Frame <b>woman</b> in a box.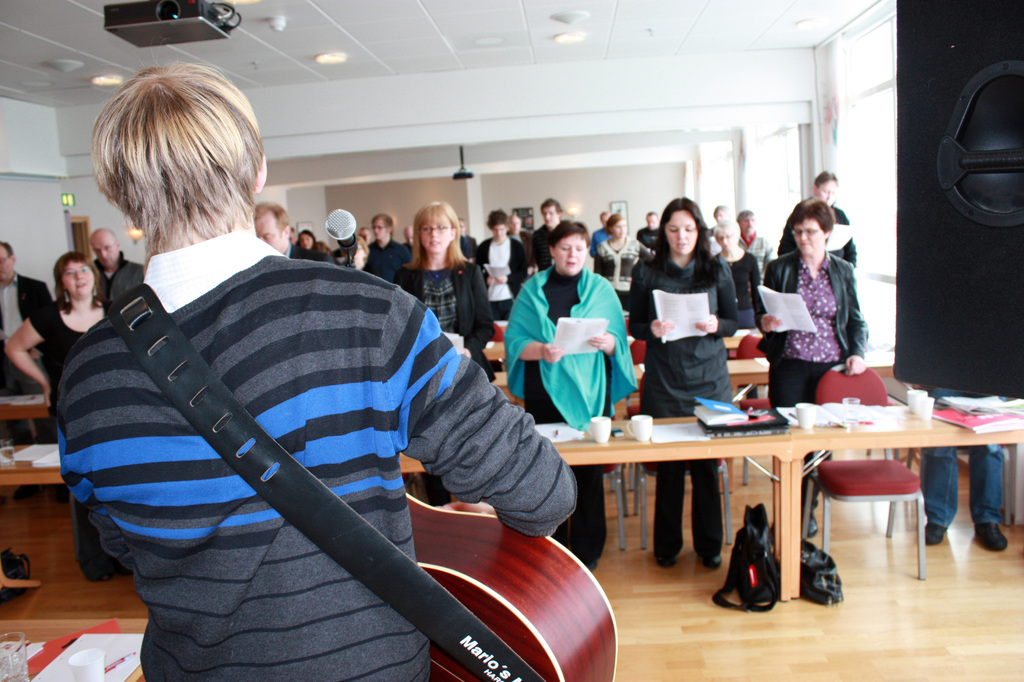
{"left": 593, "top": 209, "right": 649, "bottom": 273}.
